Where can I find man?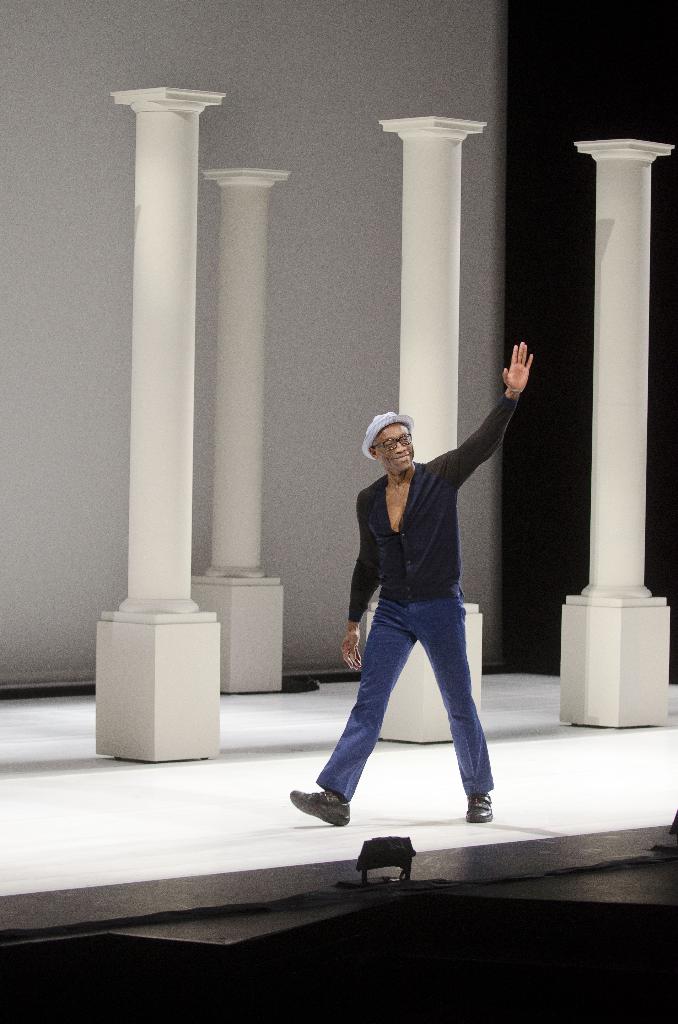
You can find it at 316/397/512/819.
